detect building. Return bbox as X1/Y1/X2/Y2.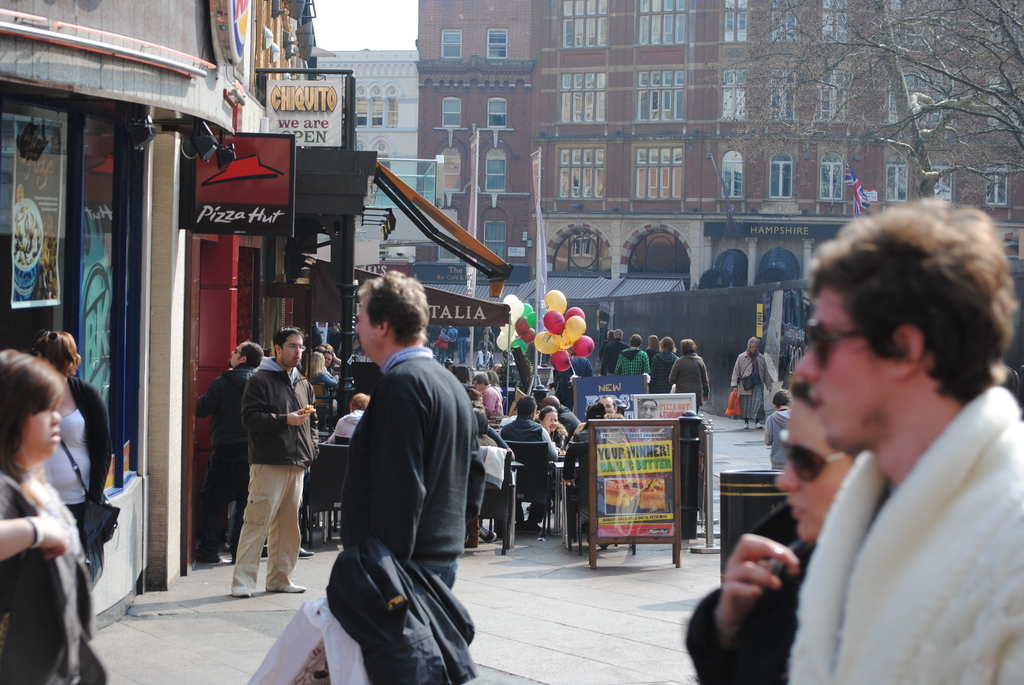
0/0/510/629.
